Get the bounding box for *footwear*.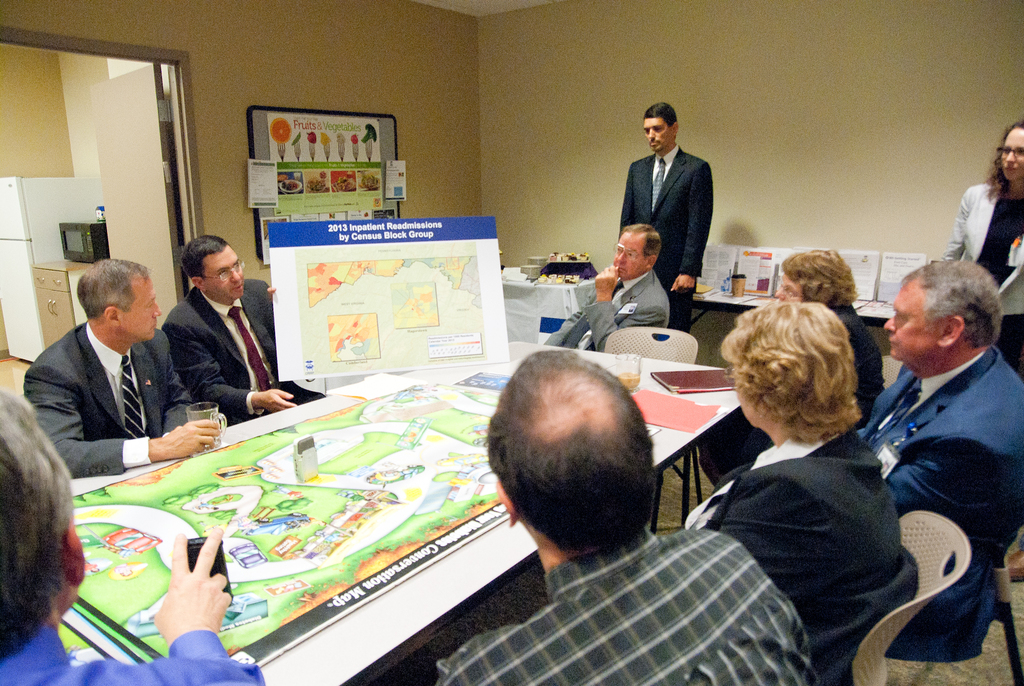
select_region(1000, 551, 1020, 580).
